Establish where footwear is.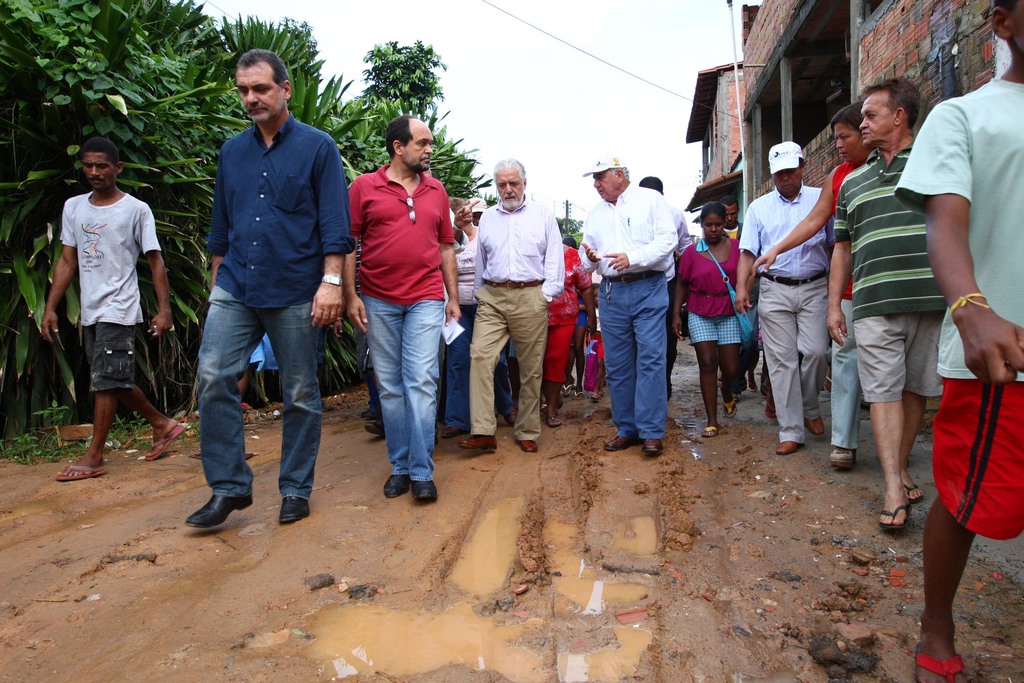
Established at box=[358, 404, 383, 421].
